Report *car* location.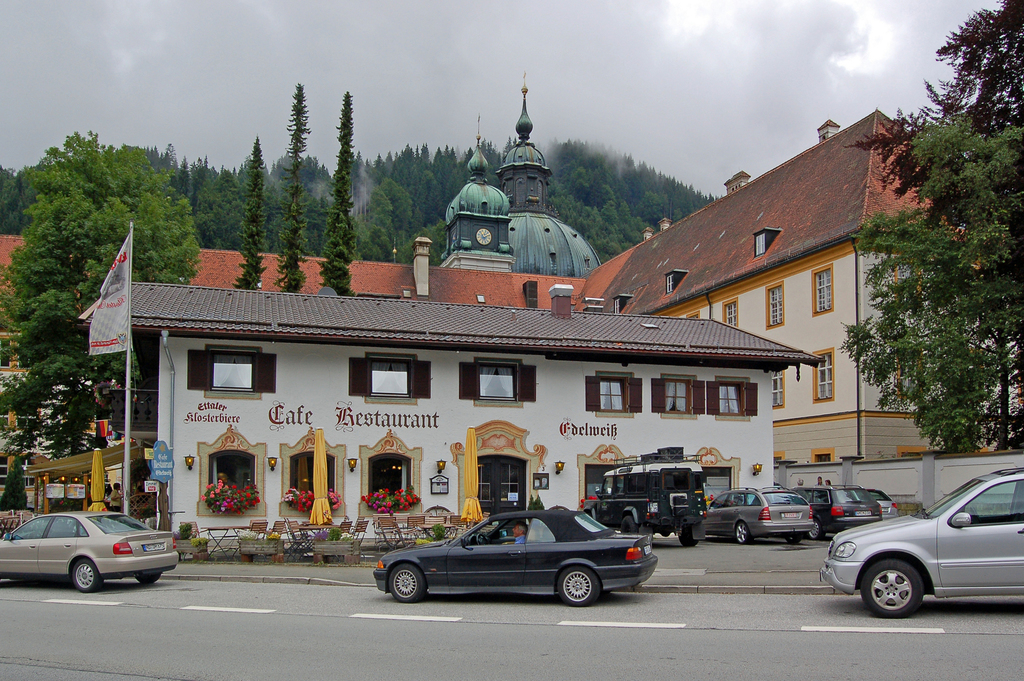
Report: <bbox>4, 511, 180, 595</bbox>.
